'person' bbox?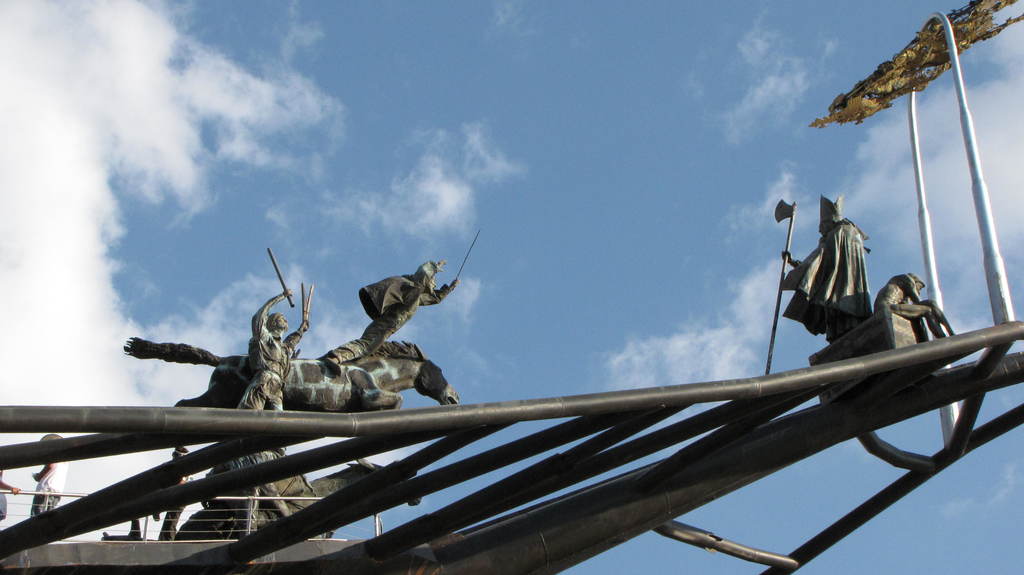
box(782, 193, 876, 345)
